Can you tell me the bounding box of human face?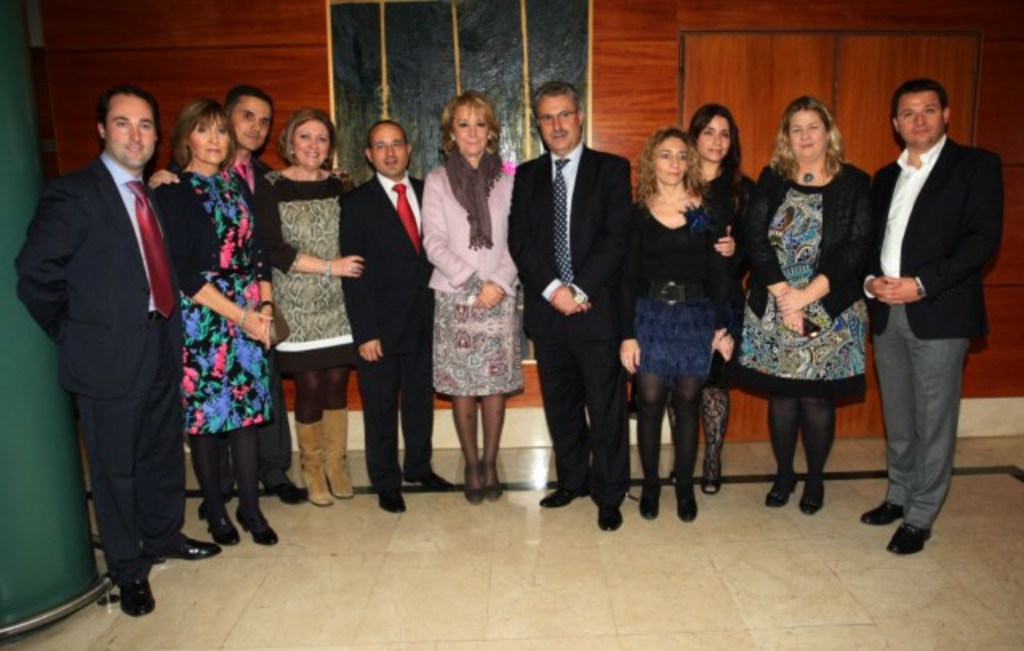
653 138 690 182.
